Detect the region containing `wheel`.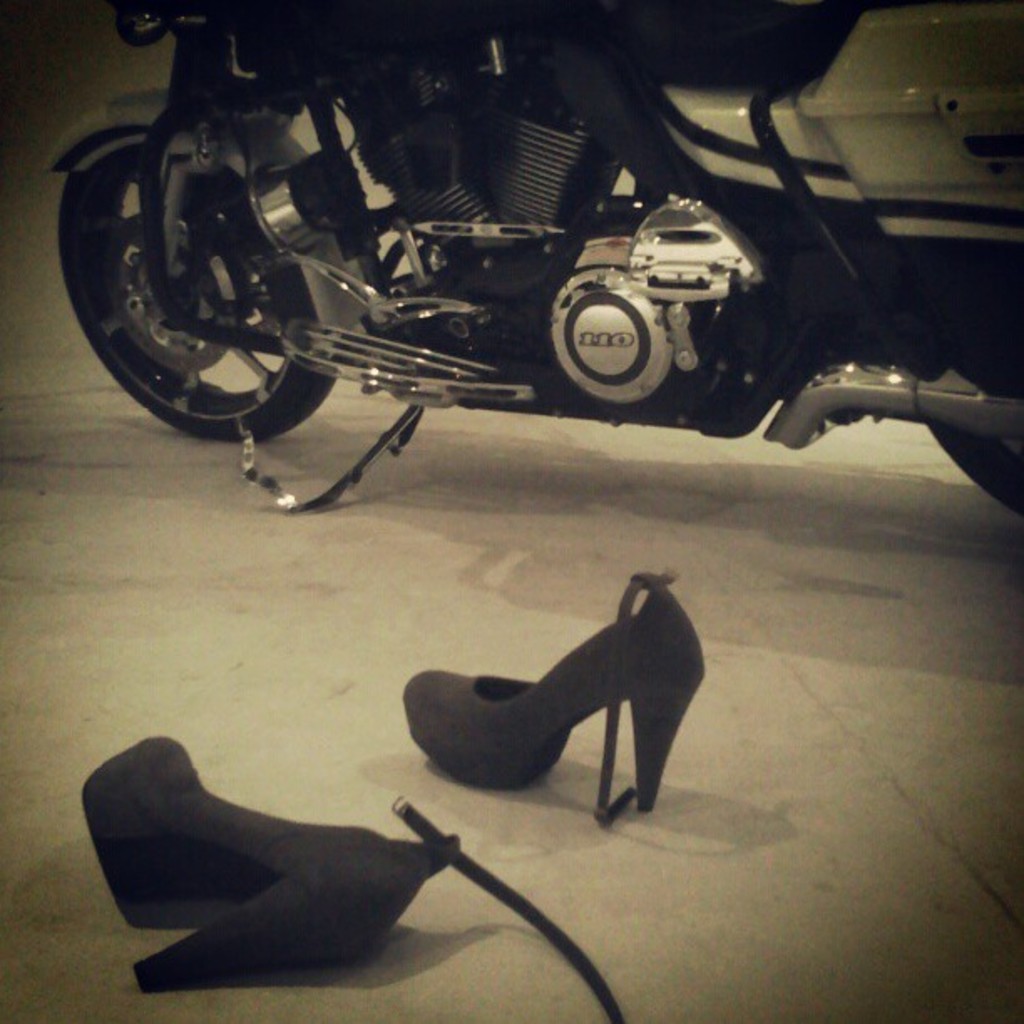
region(919, 420, 1022, 510).
